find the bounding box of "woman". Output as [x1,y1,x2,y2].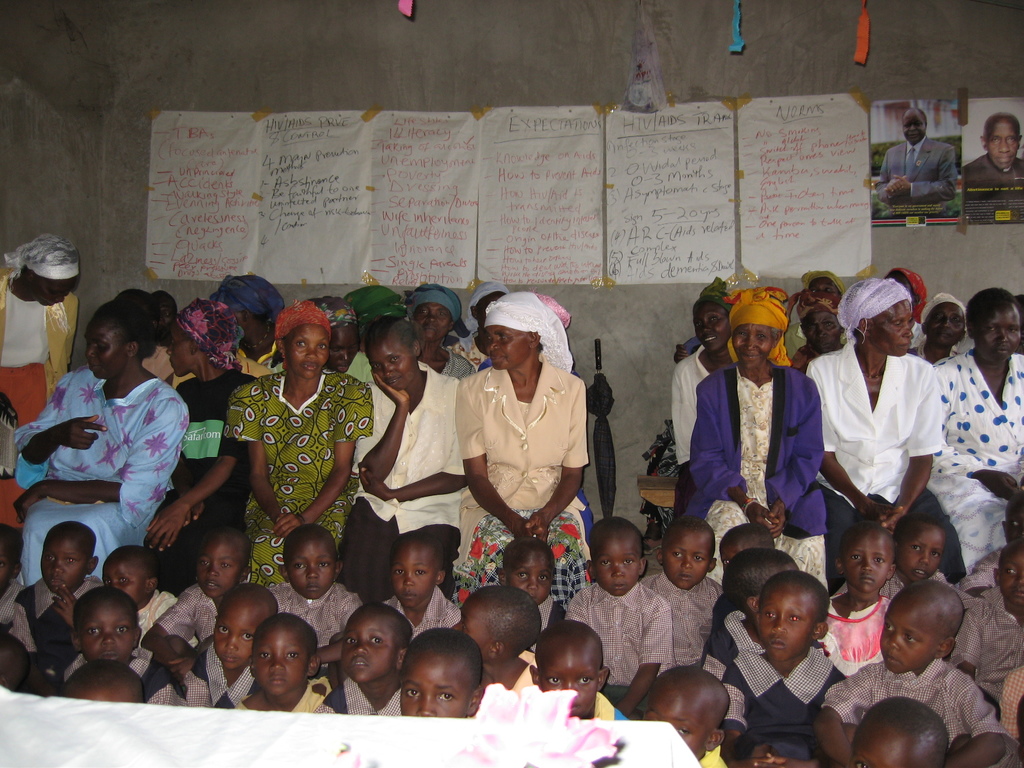
[806,279,975,584].
